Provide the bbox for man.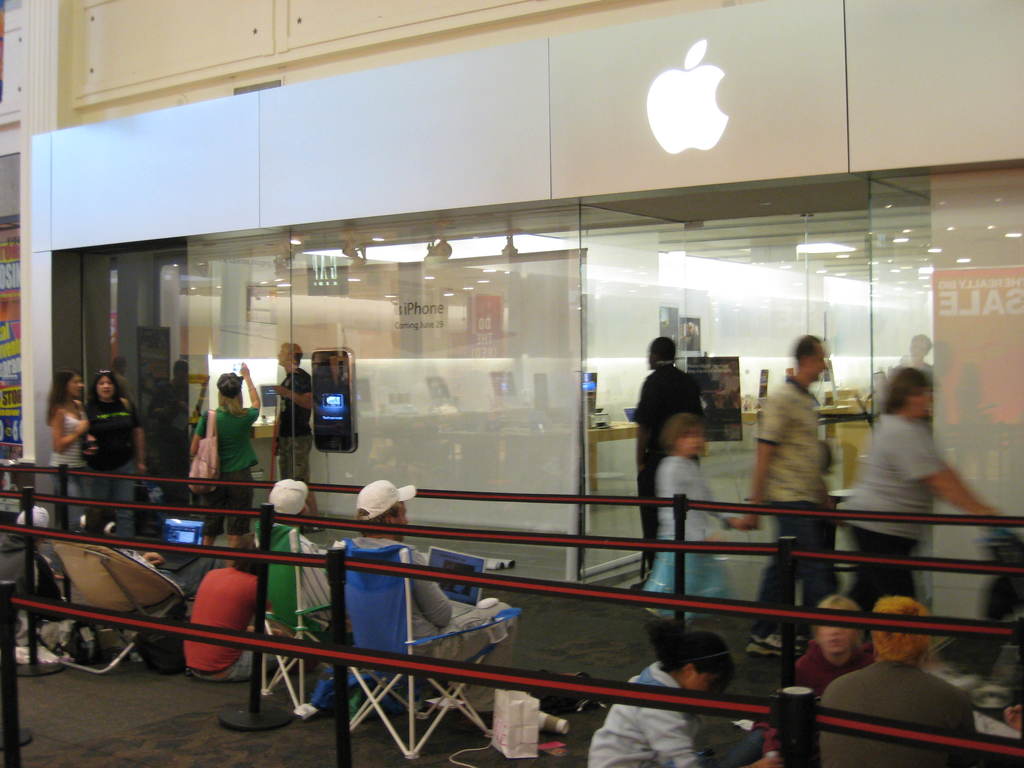
pyautogui.locateOnScreen(181, 532, 259, 684).
